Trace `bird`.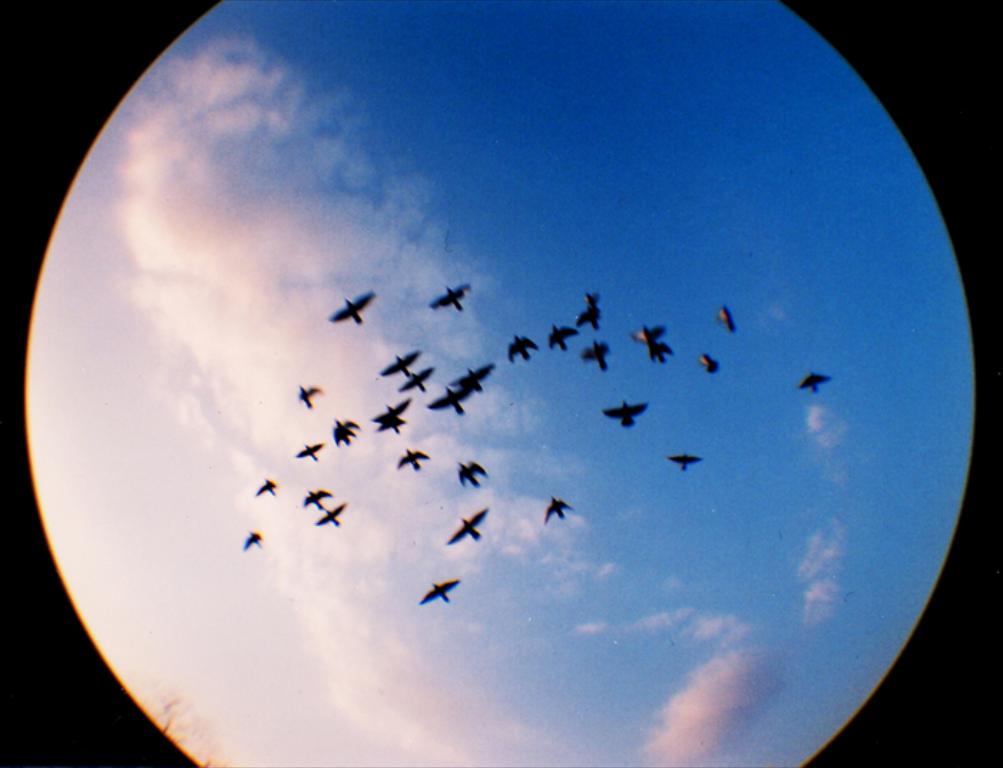
Traced to Rect(384, 350, 426, 380).
